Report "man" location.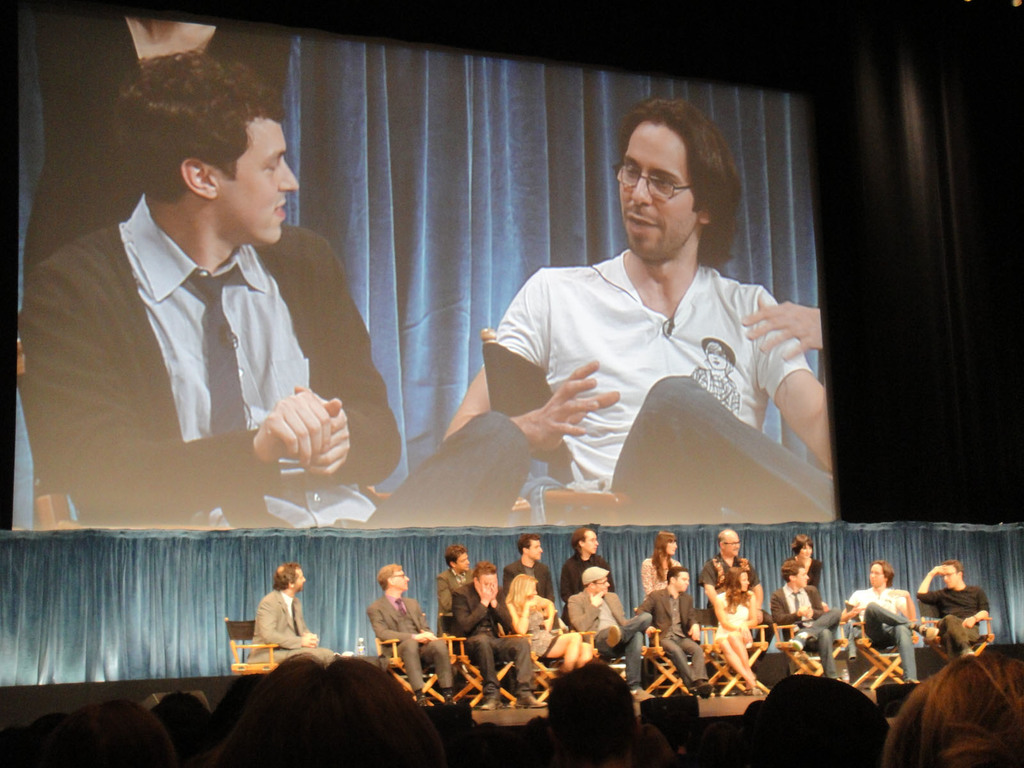
Report: [772,559,842,678].
